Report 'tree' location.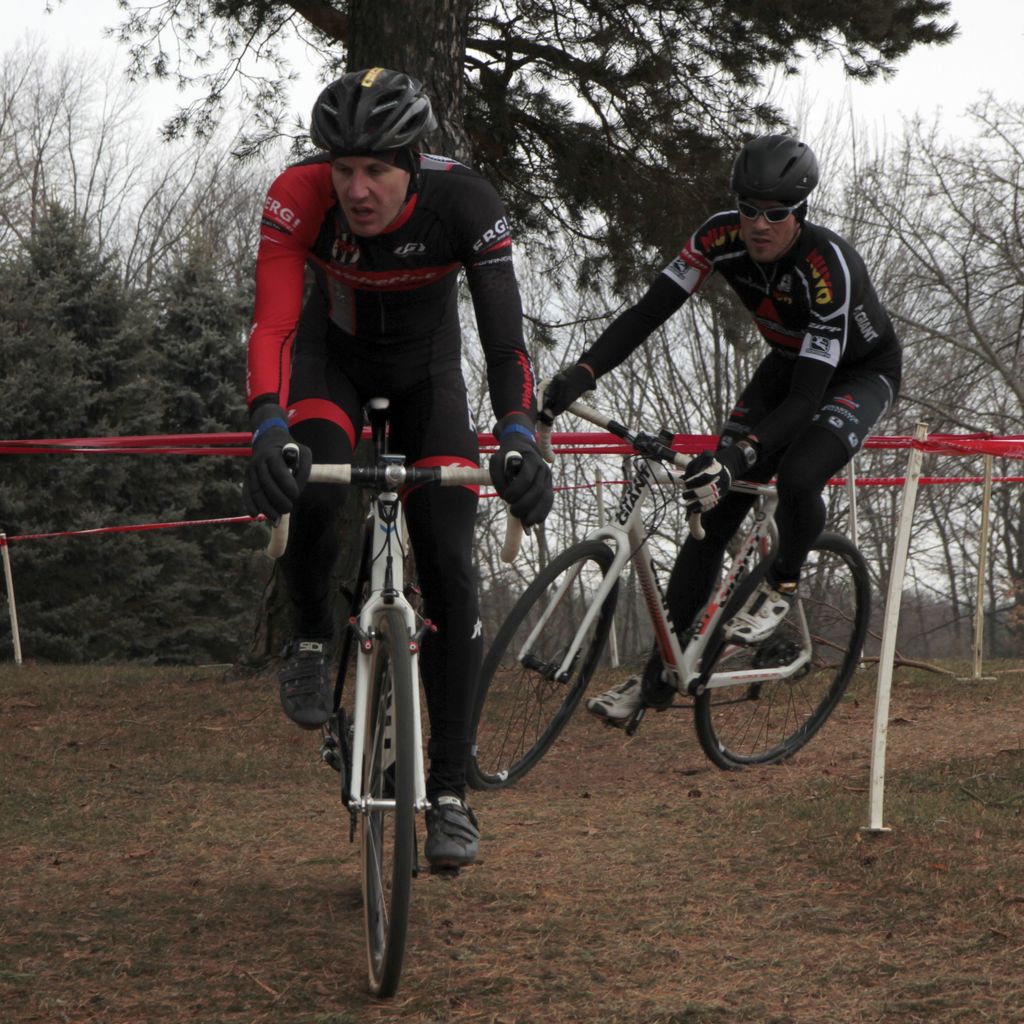
Report: {"x1": 86, "y1": 0, "x2": 950, "y2": 613}.
